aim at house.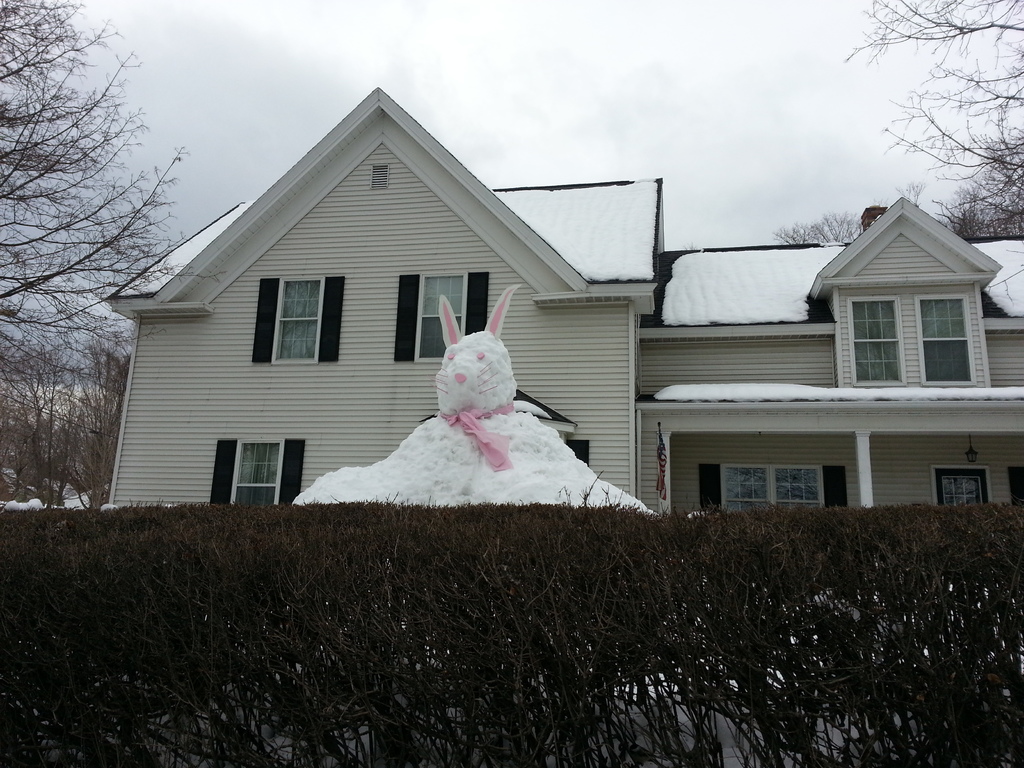
Aimed at region(103, 87, 1023, 509).
